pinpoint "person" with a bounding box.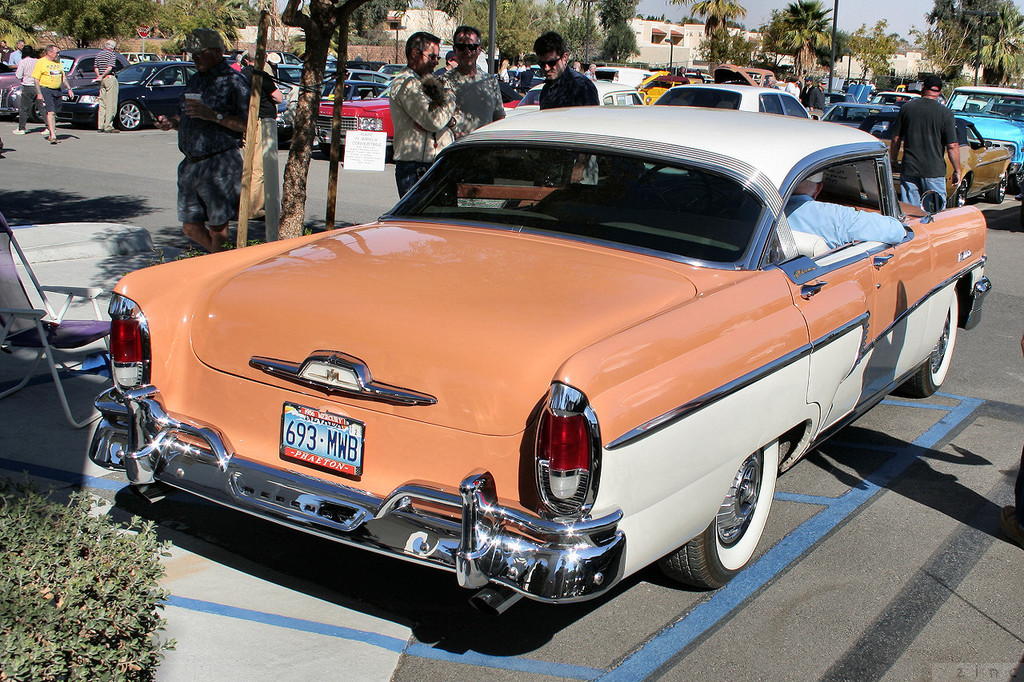
rect(782, 169, 908, 249).
